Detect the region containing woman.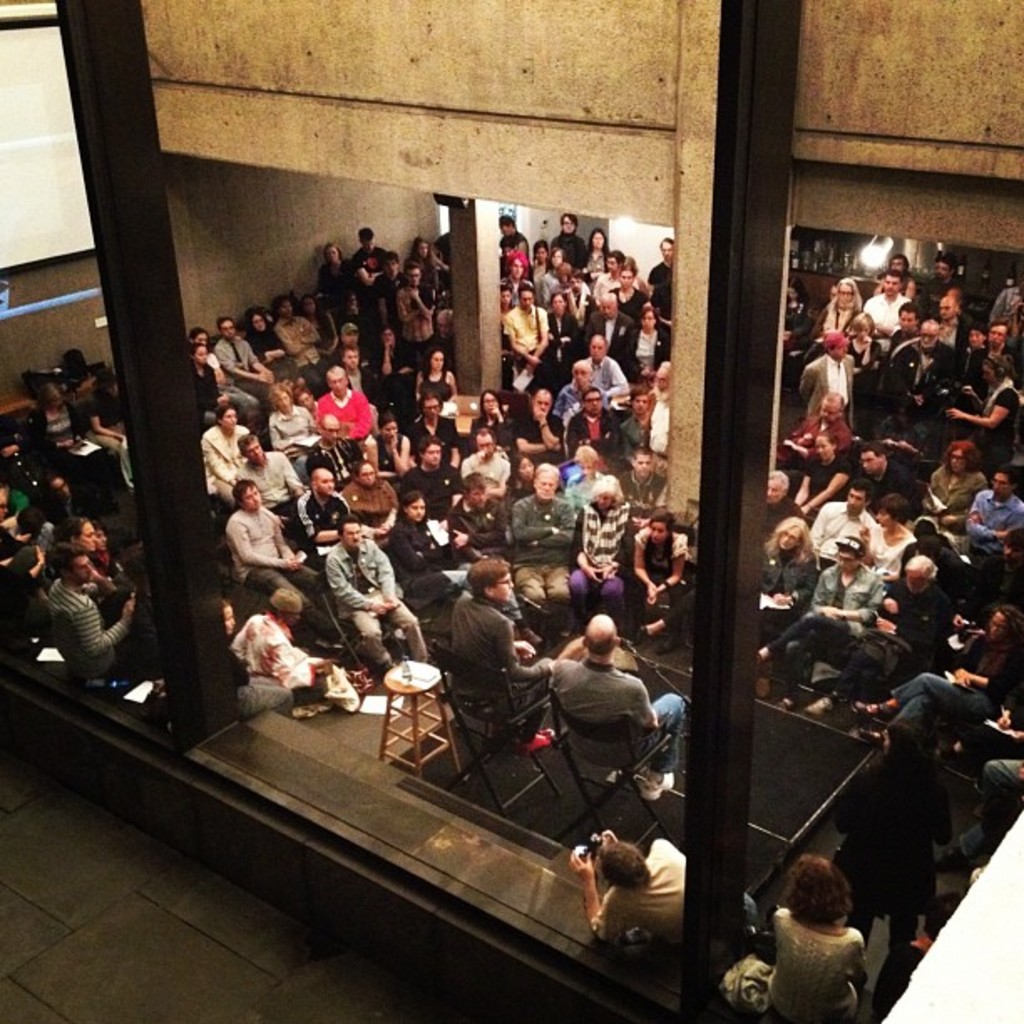
(x1=321, y1=244, x2=350, y2=316).
